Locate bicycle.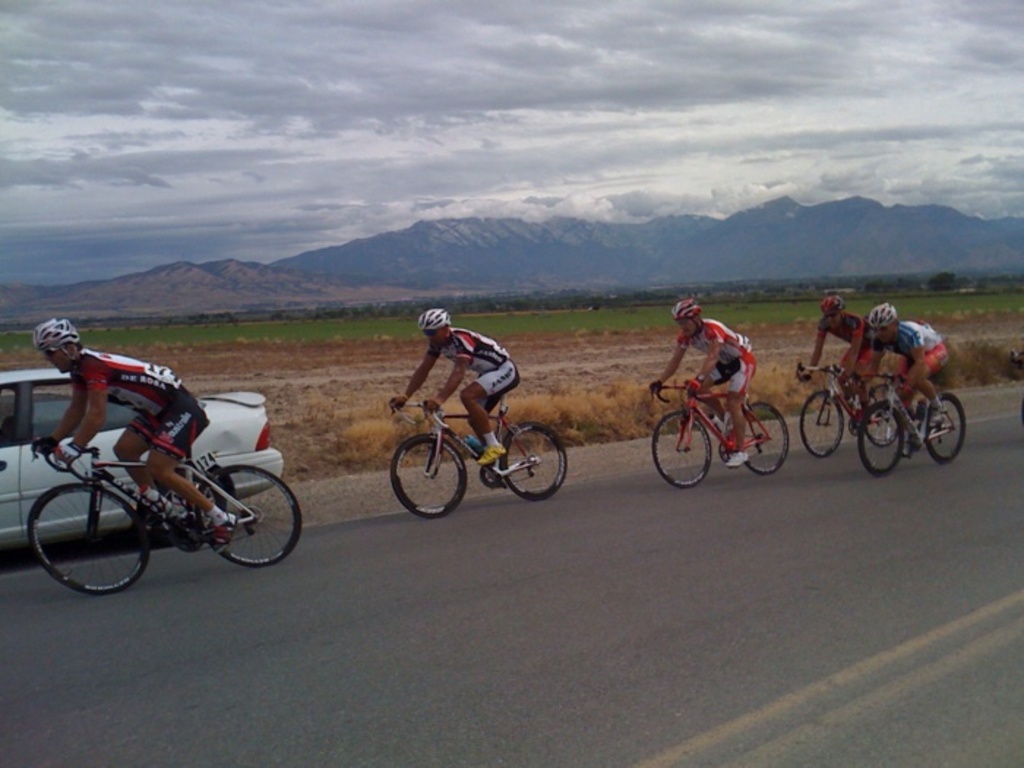
Bounding box: box(22, 443, 298, 600).
